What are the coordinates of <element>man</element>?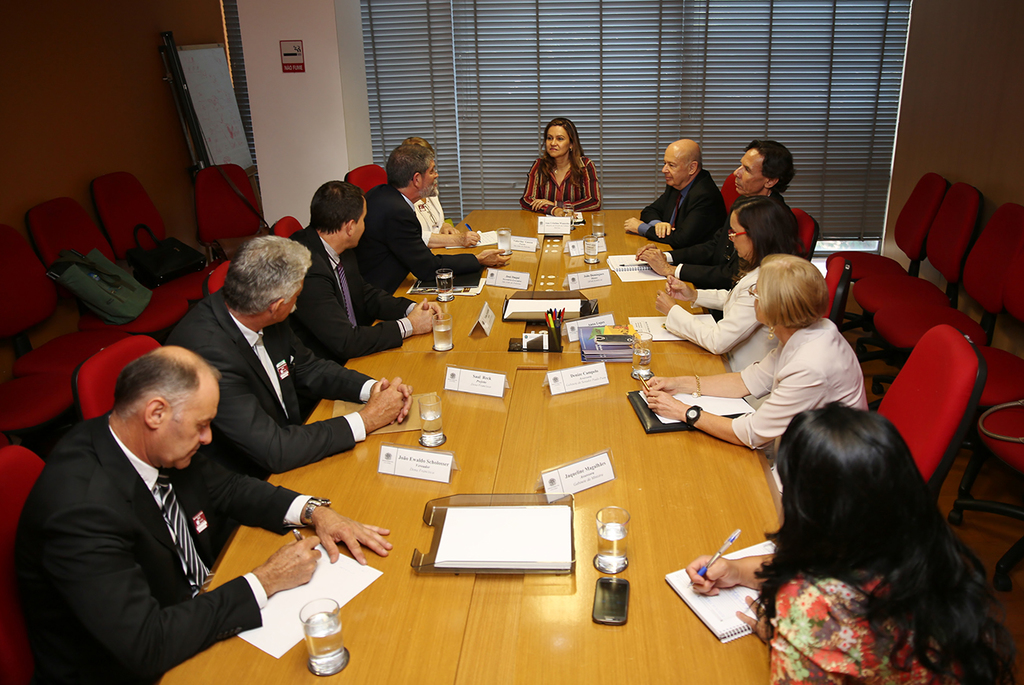
(left=635, top=137, right=798, bottom=287).
